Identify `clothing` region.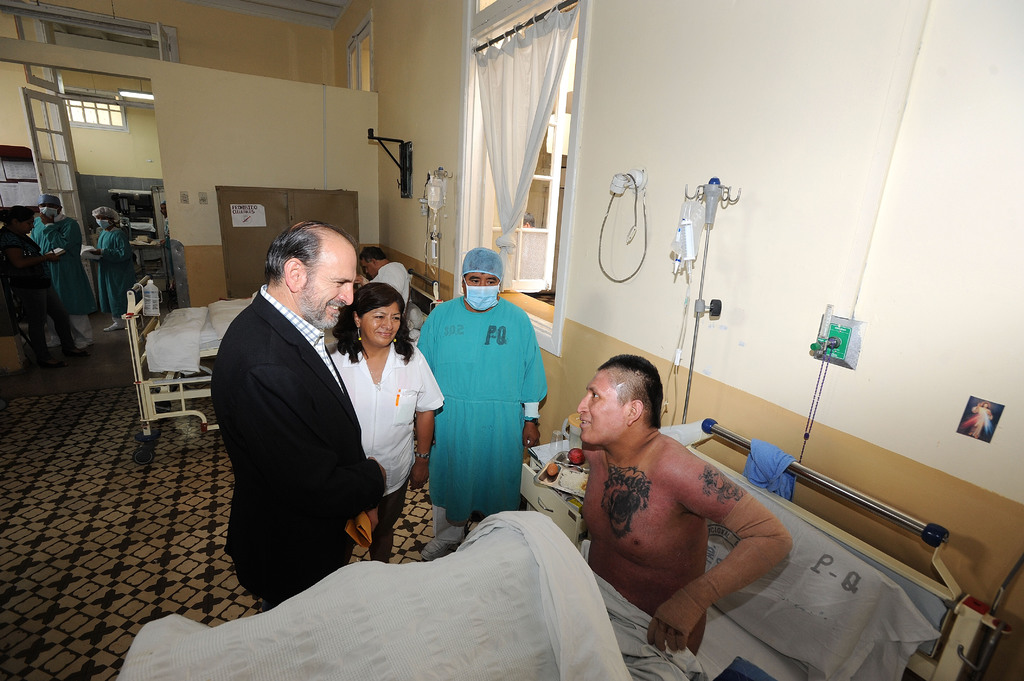
Region: BBox(332, 340, 448, 564).
